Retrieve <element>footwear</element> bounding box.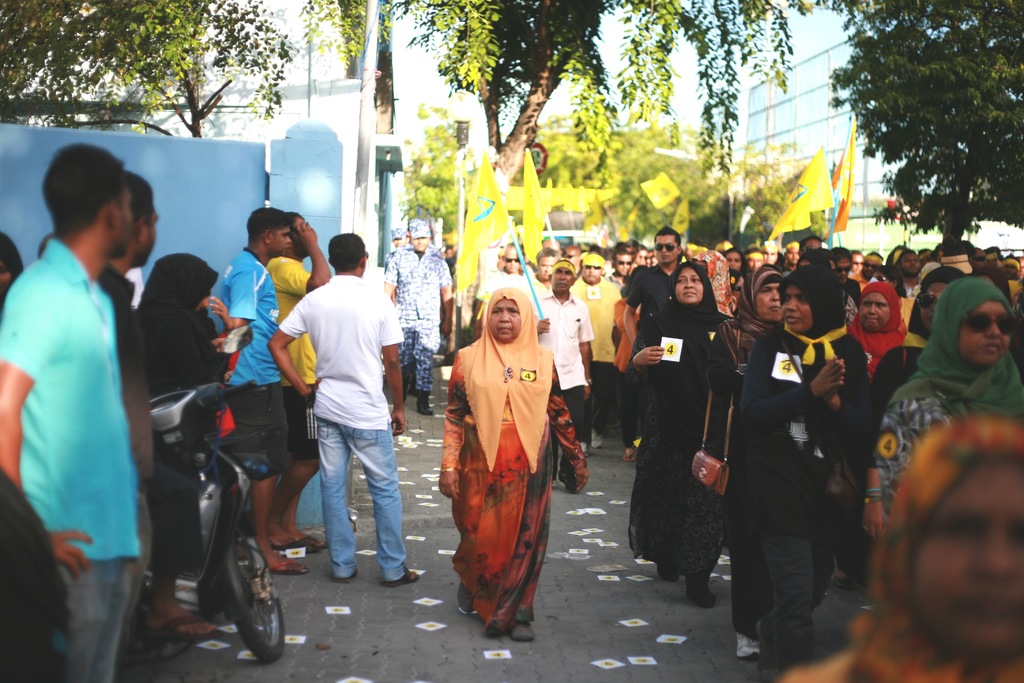
Bounding box: bbox=(332, 568, 355, 582).
